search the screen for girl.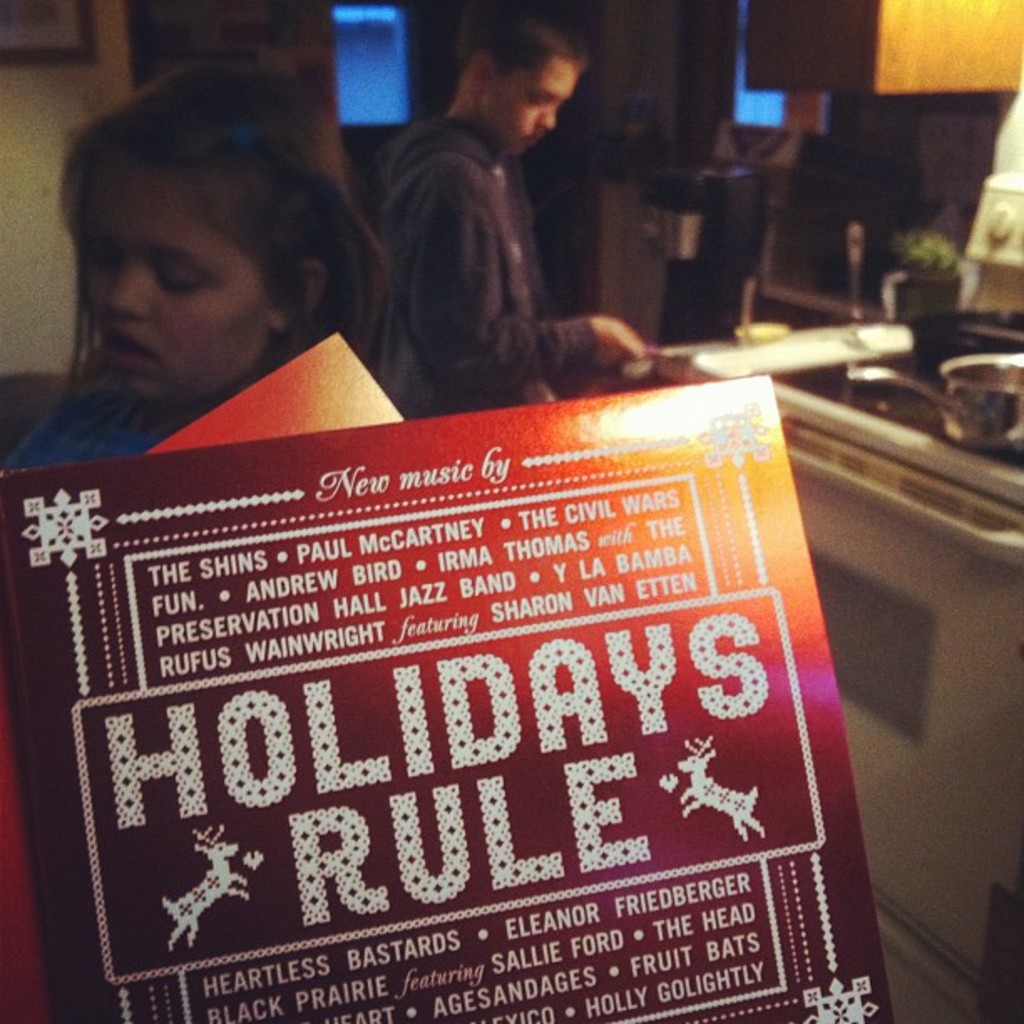
Found at pyautogui.locateOnScreen(2, 60, 393, 474).
